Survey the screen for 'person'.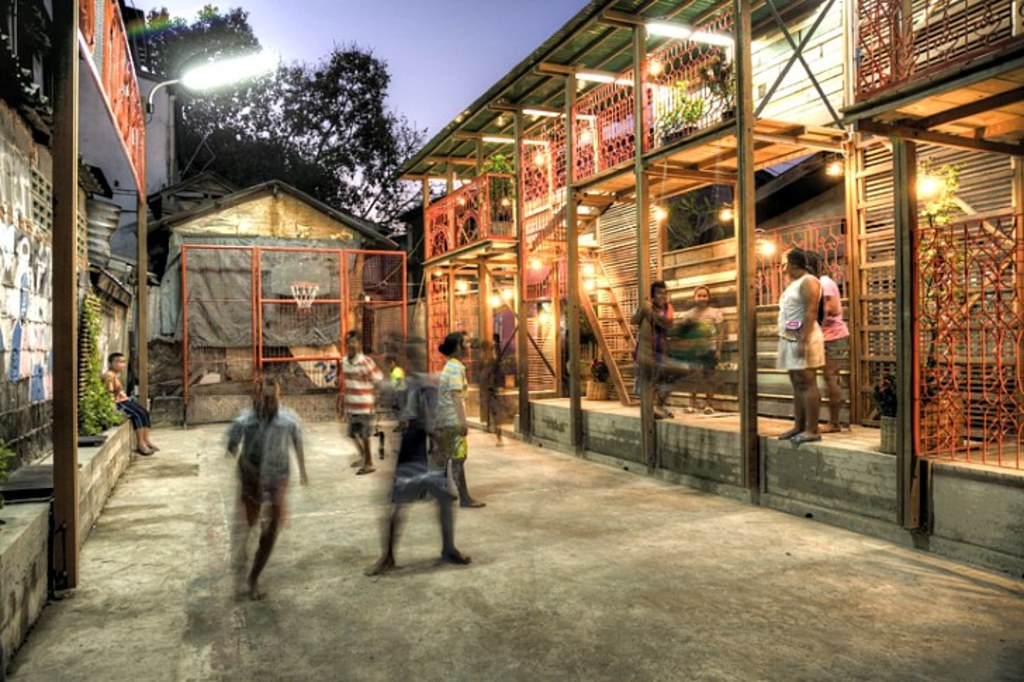
Survey found: {"left": 338, "top": 322, "right": 385, "bottom": 470}.
